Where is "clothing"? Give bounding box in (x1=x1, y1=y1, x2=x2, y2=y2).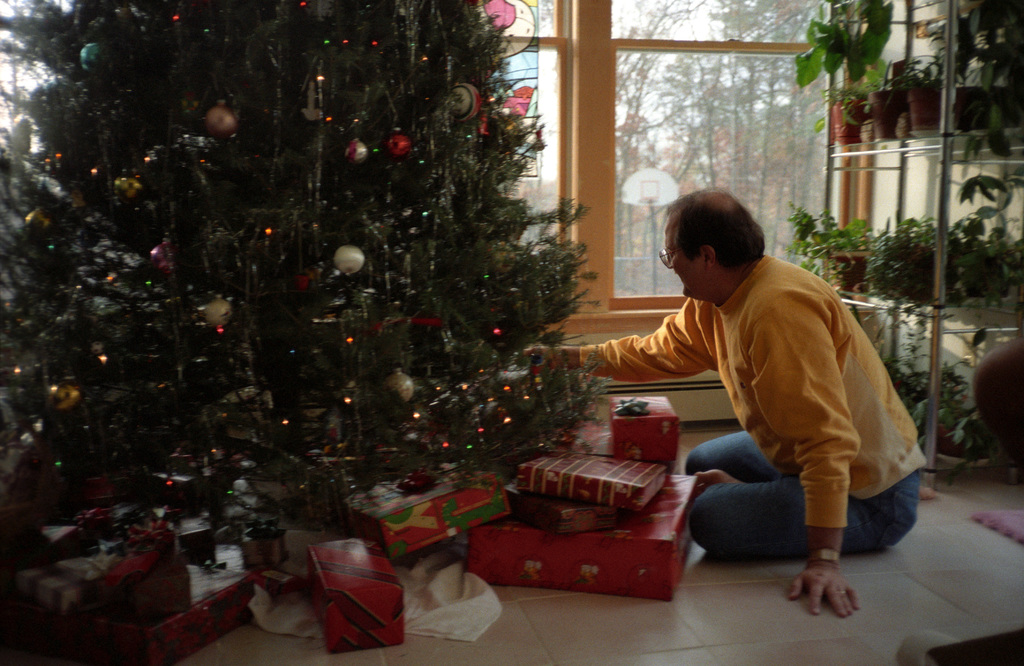
(x1=580, y1=257, x2=913, y2=558).
